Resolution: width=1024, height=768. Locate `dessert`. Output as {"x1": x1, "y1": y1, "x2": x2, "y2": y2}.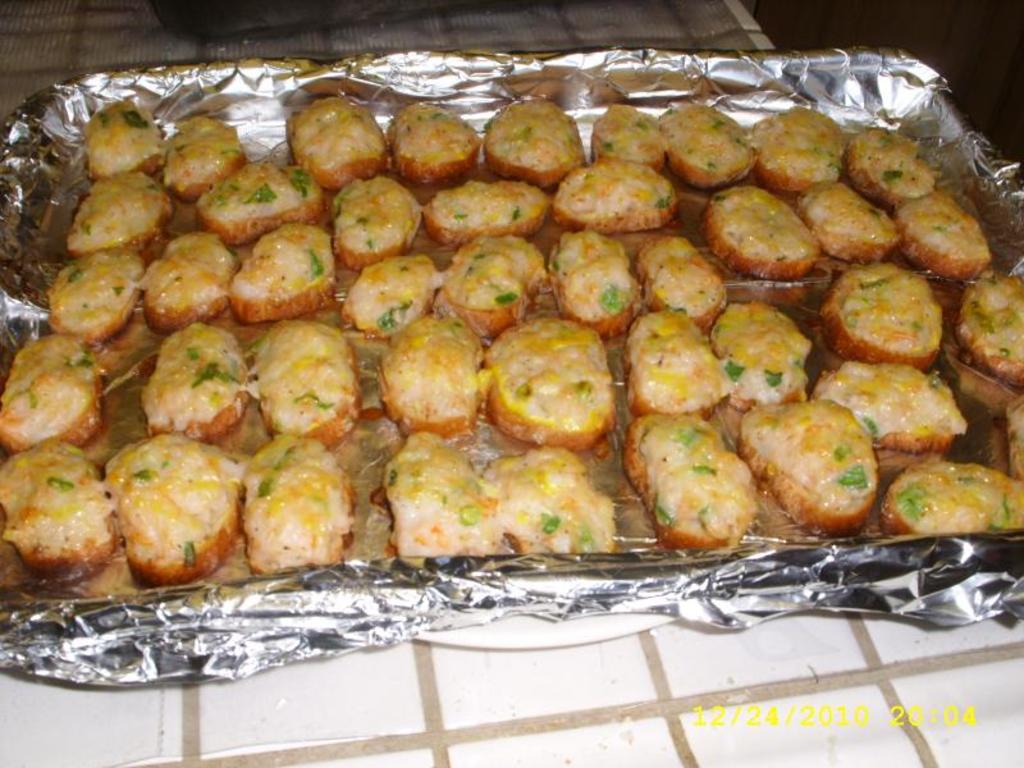
{"x1": 1, "y1": 344, "x2": 108, "y2": 439}.
